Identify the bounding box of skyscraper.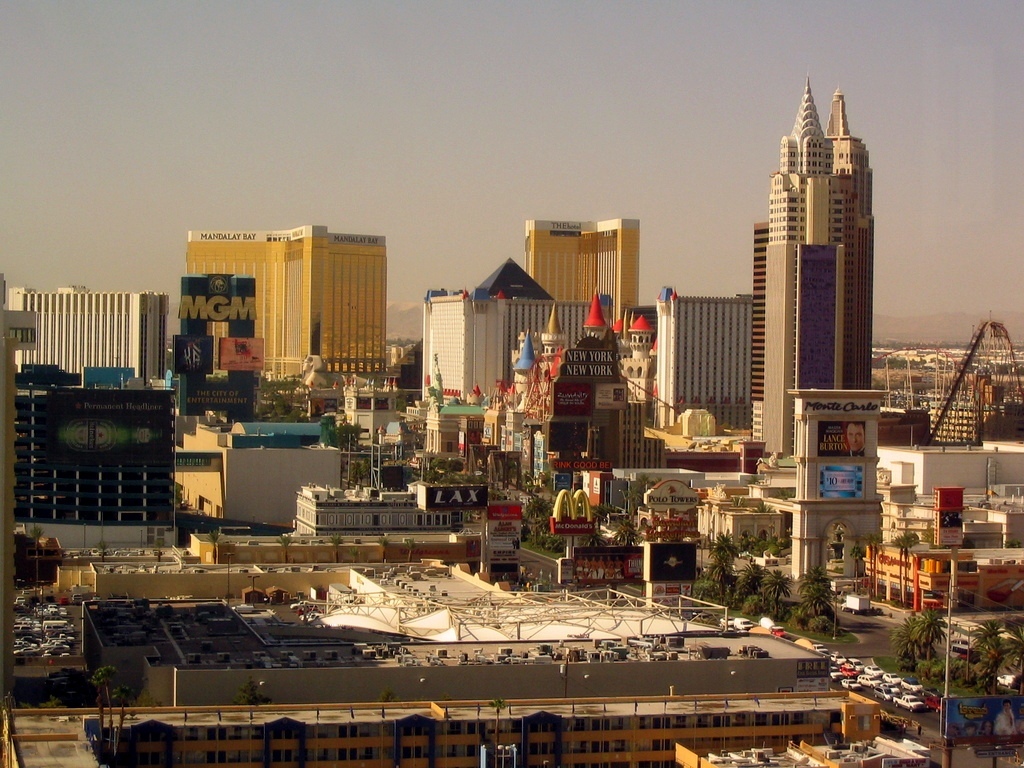
<box>749,76,877,476</box>.
